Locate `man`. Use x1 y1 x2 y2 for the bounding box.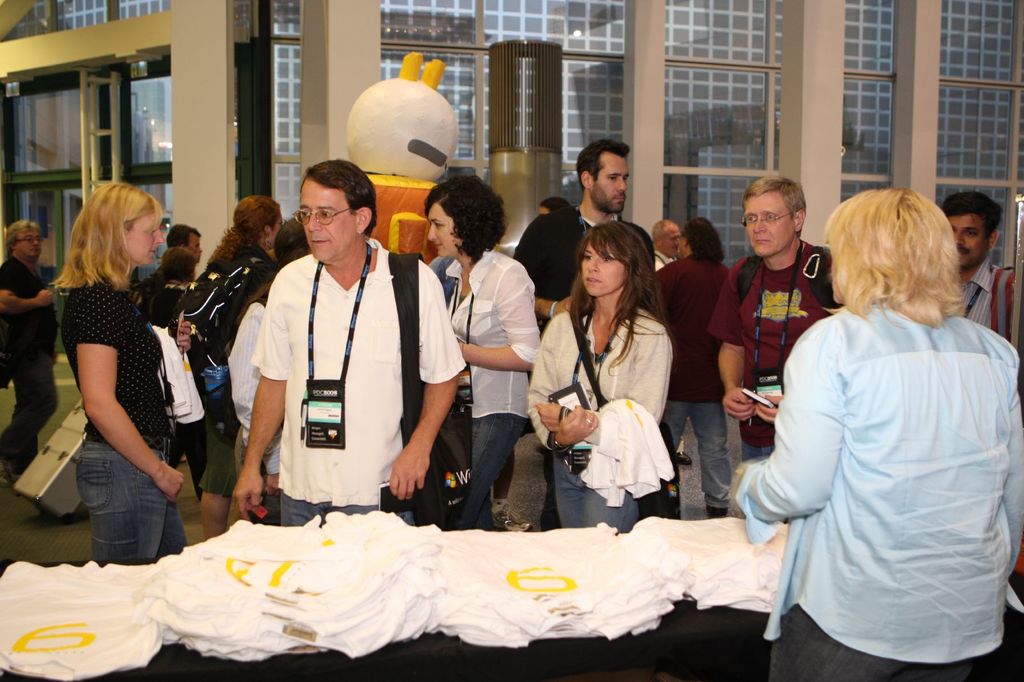
957 188 1018 338.
